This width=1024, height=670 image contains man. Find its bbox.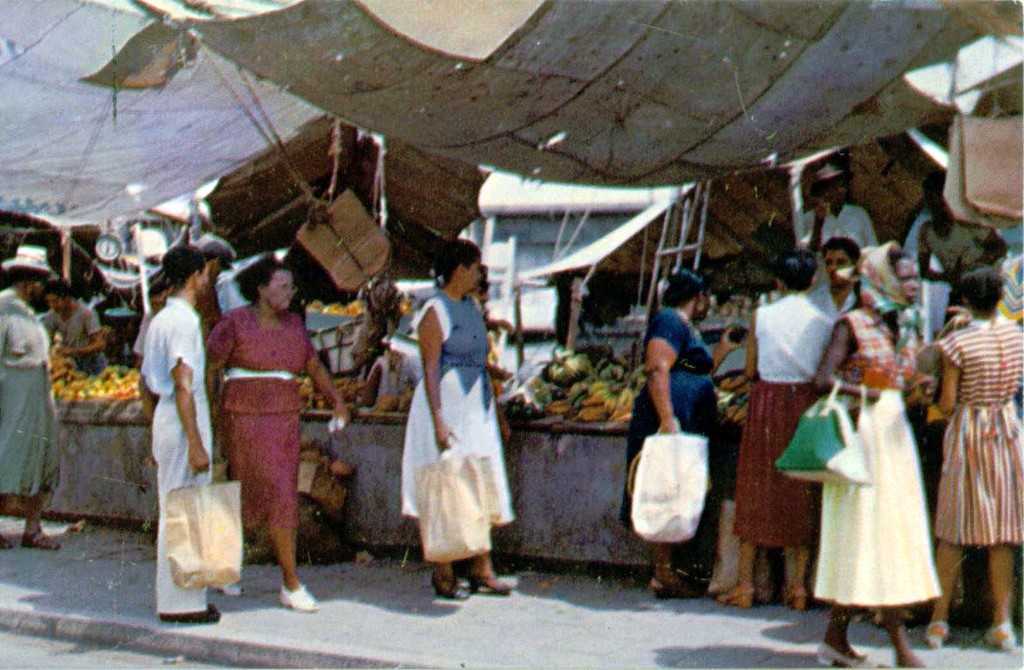
bbox(799, 162, 880, 288).
